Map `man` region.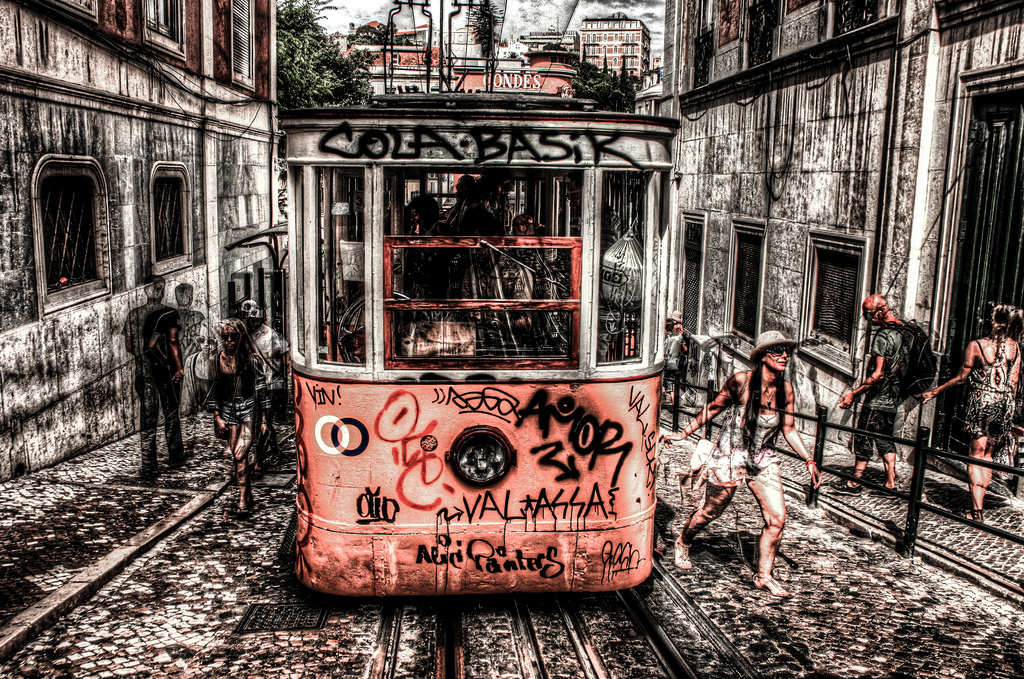
Mapped to crop(826, 293, 916, 495).
